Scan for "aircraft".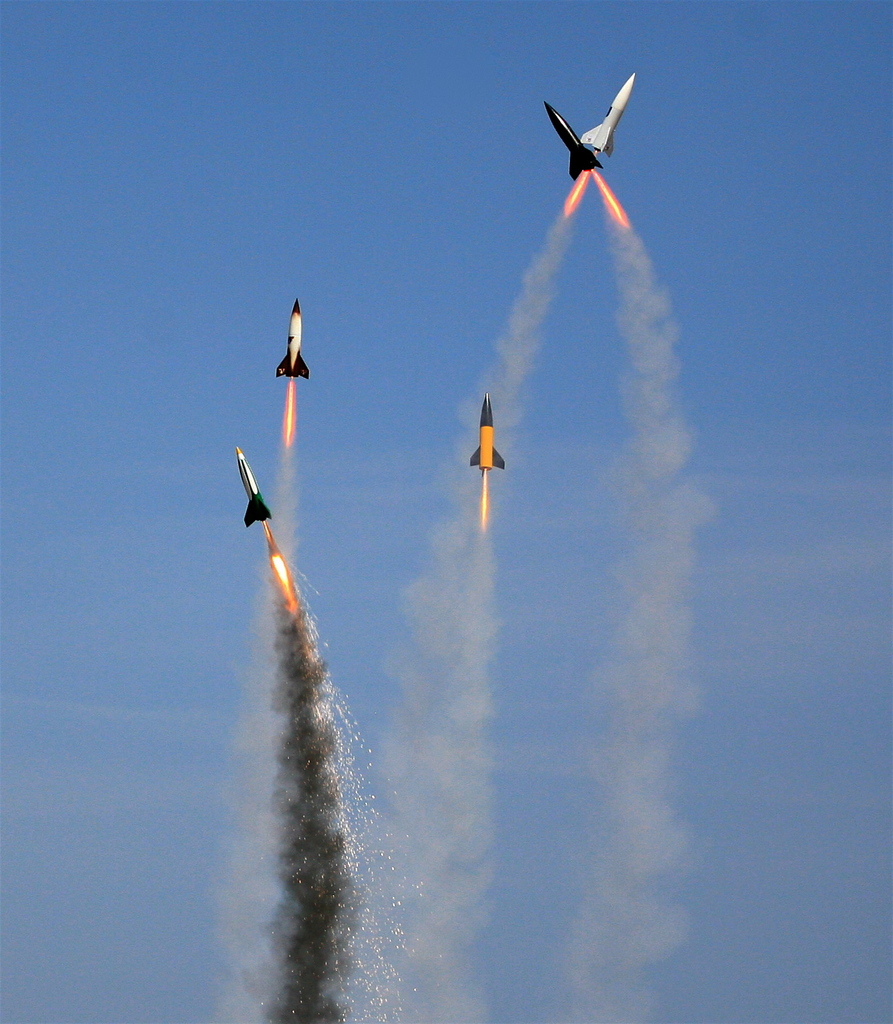
Scan result: 578 71 635 164.
